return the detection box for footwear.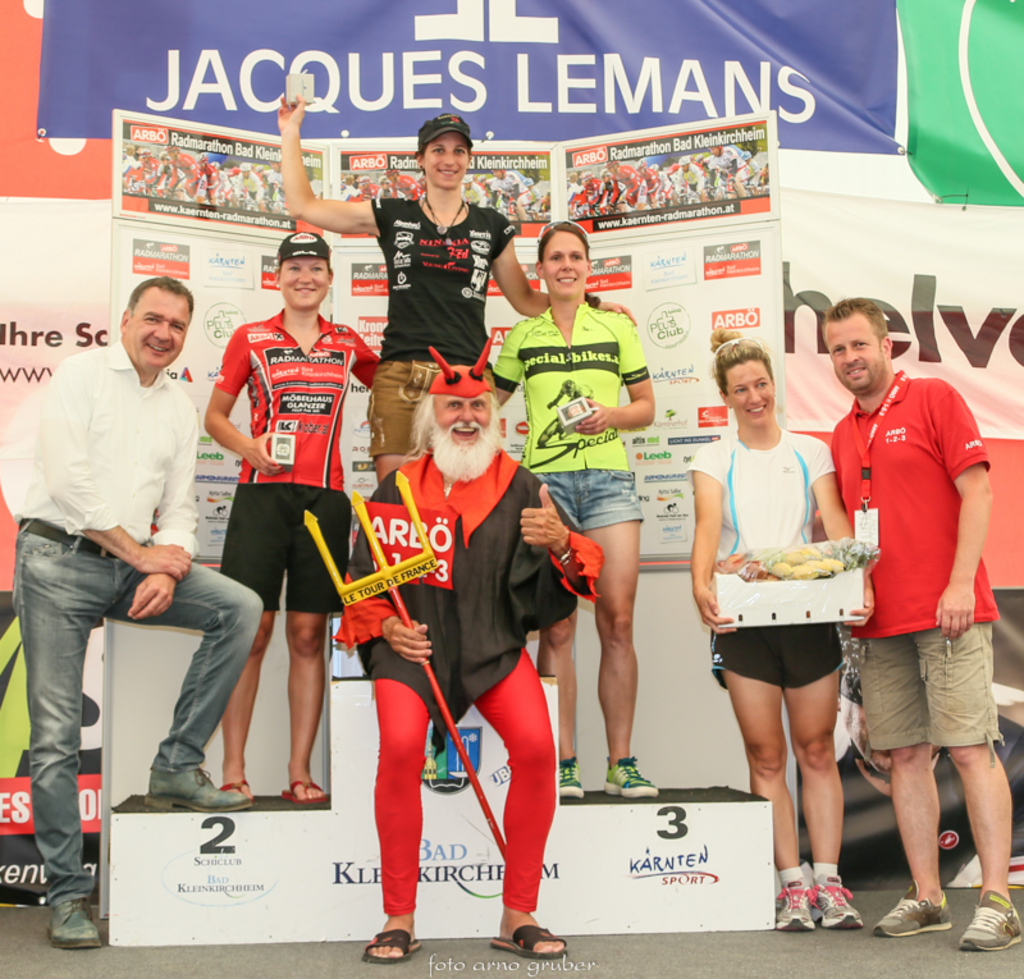
(220, 773, 255, 797).
